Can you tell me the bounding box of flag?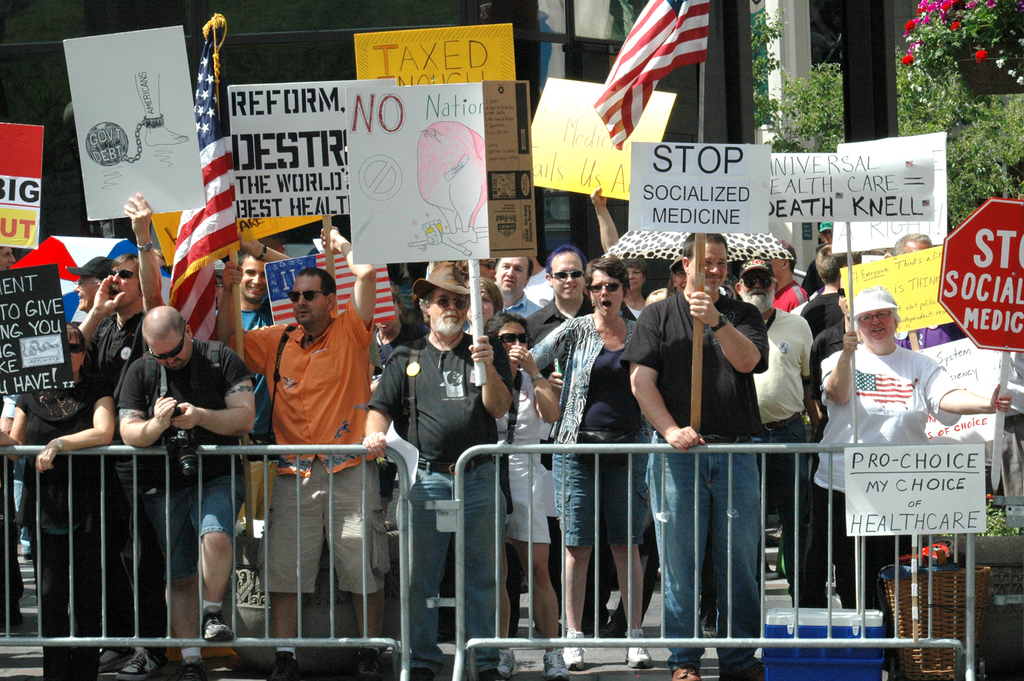
[x1=263, y1=250, x2=397, y2=324].
